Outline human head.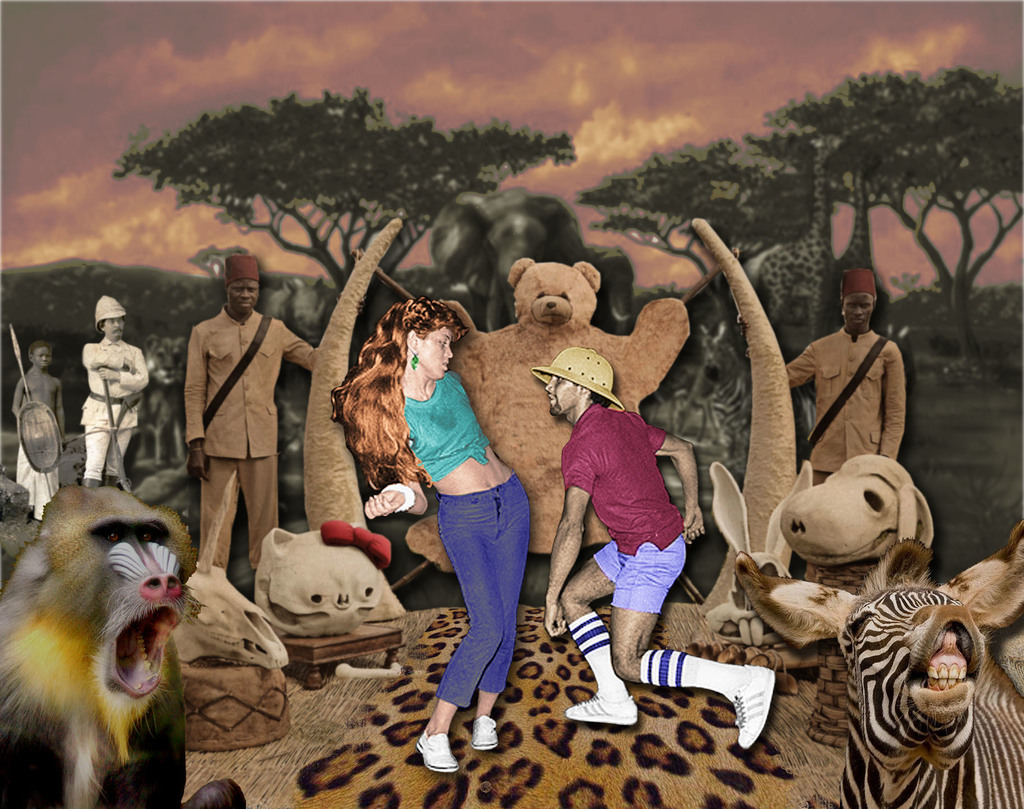
Outline: 95,295,129,341.
